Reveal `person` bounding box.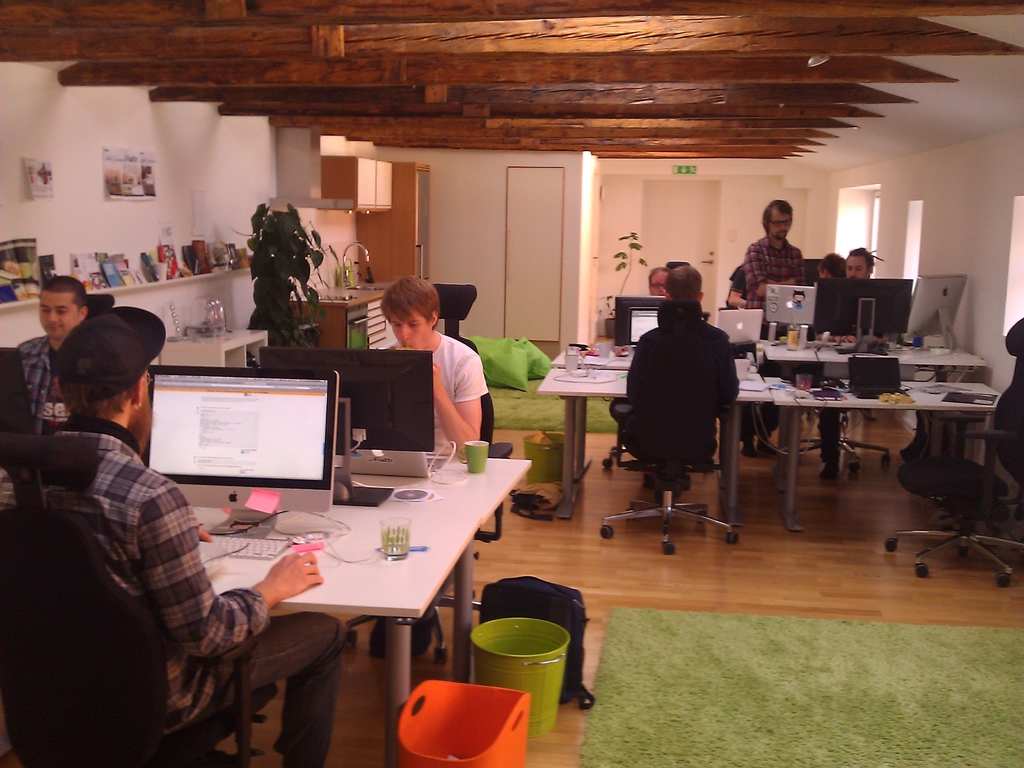
Revealed: [left=726, top=266, right=746, bottom=307].
